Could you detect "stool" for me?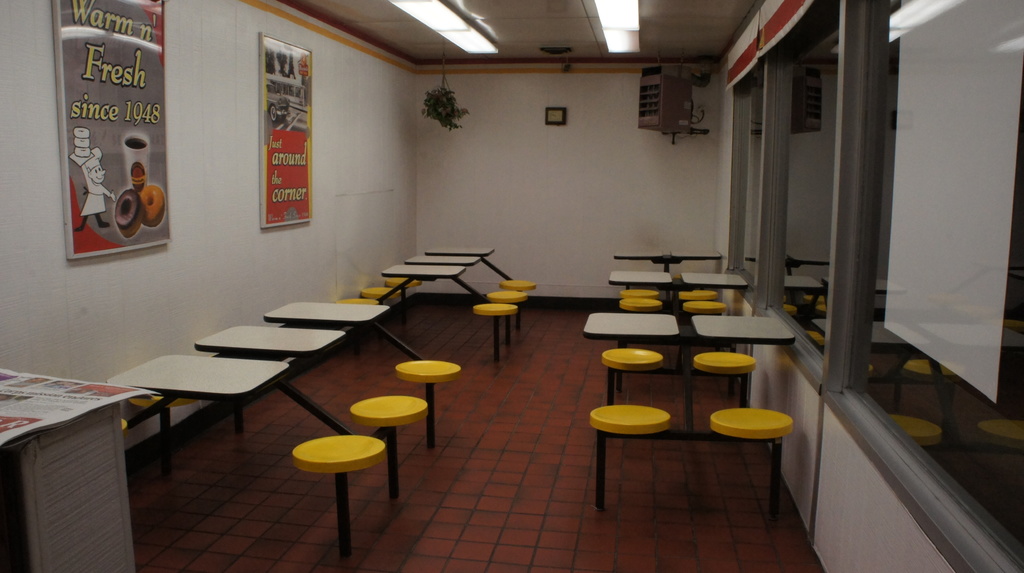
Detection result: bbox=(475, 302, 516, 358).
